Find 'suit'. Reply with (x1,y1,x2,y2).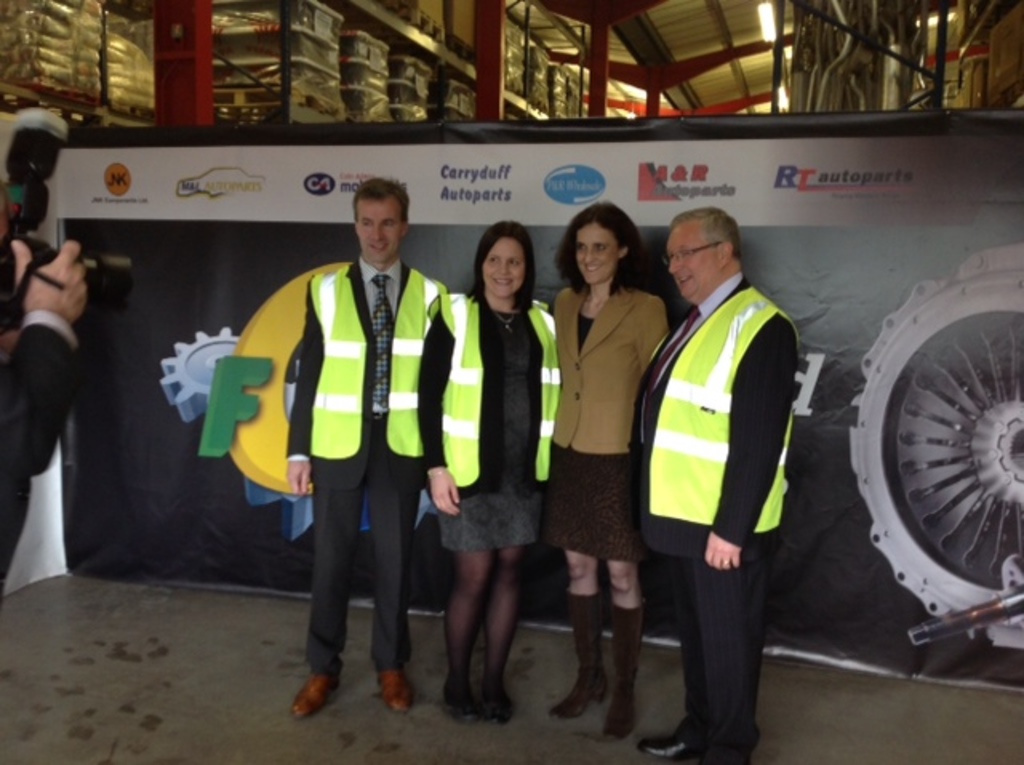
(0,306,90,608).
